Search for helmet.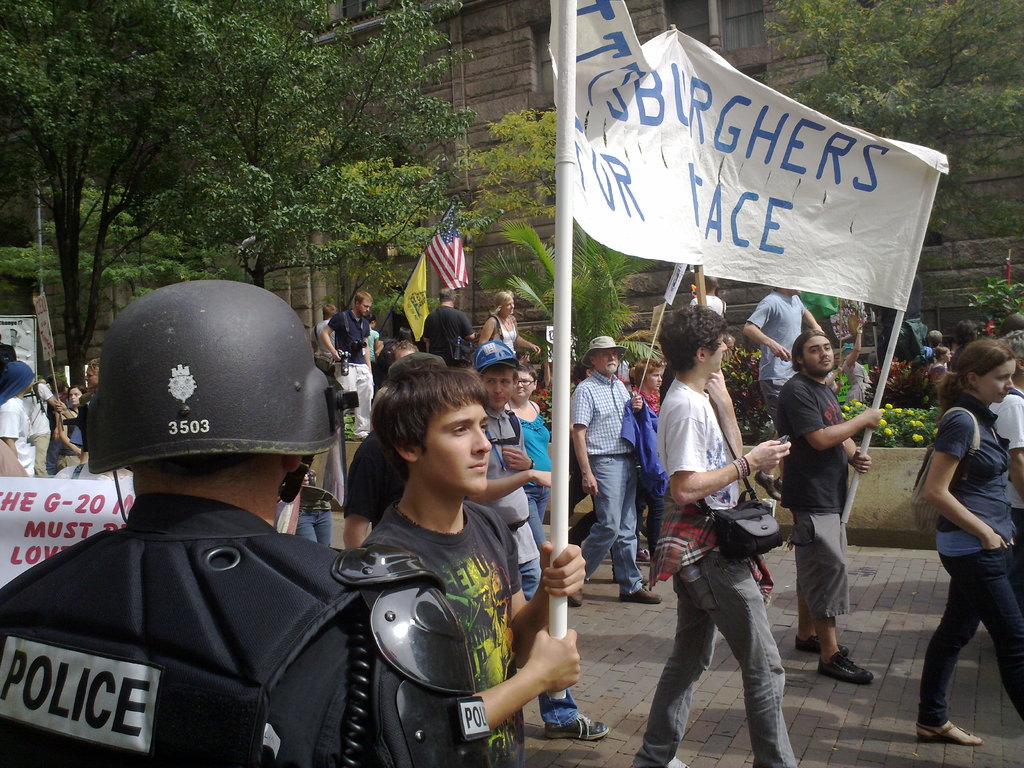
Found at {"x1": 84, "y1": 280, "x2": 347, "y2": 479}.
